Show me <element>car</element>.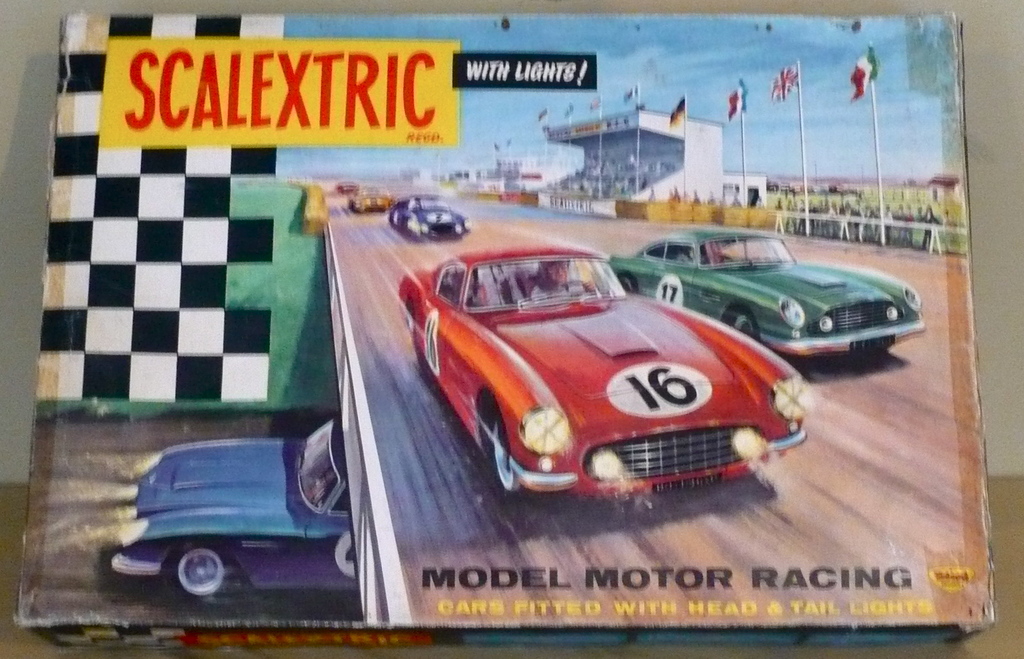
<element>car</element> is here: <bbox>109, 415, 359, 599</bbox>.
